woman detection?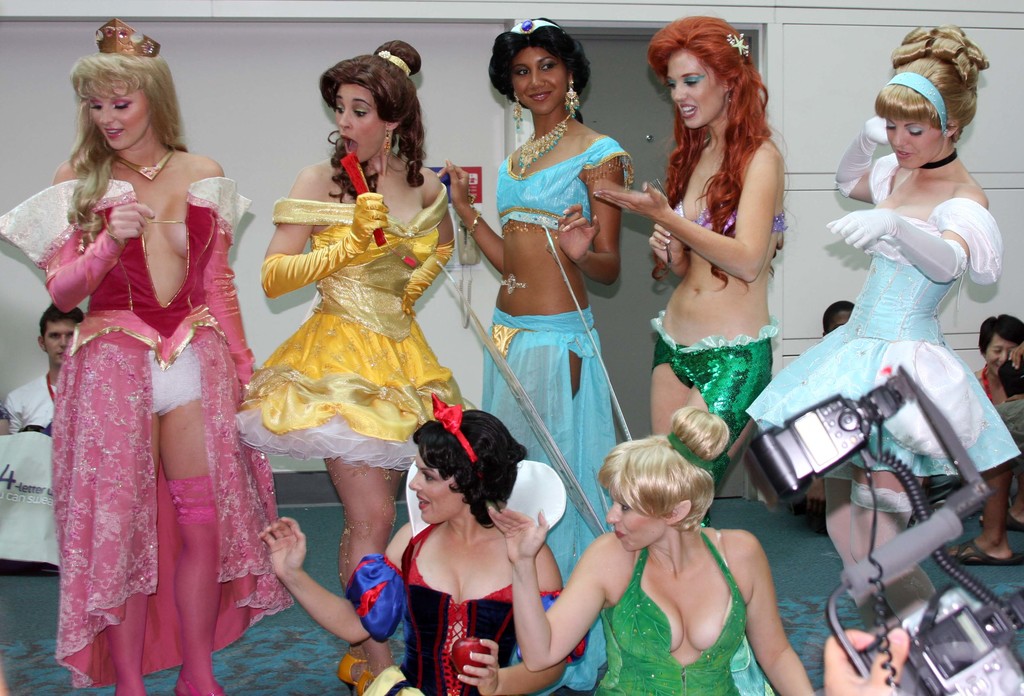
[228, 38, 464, 695]
